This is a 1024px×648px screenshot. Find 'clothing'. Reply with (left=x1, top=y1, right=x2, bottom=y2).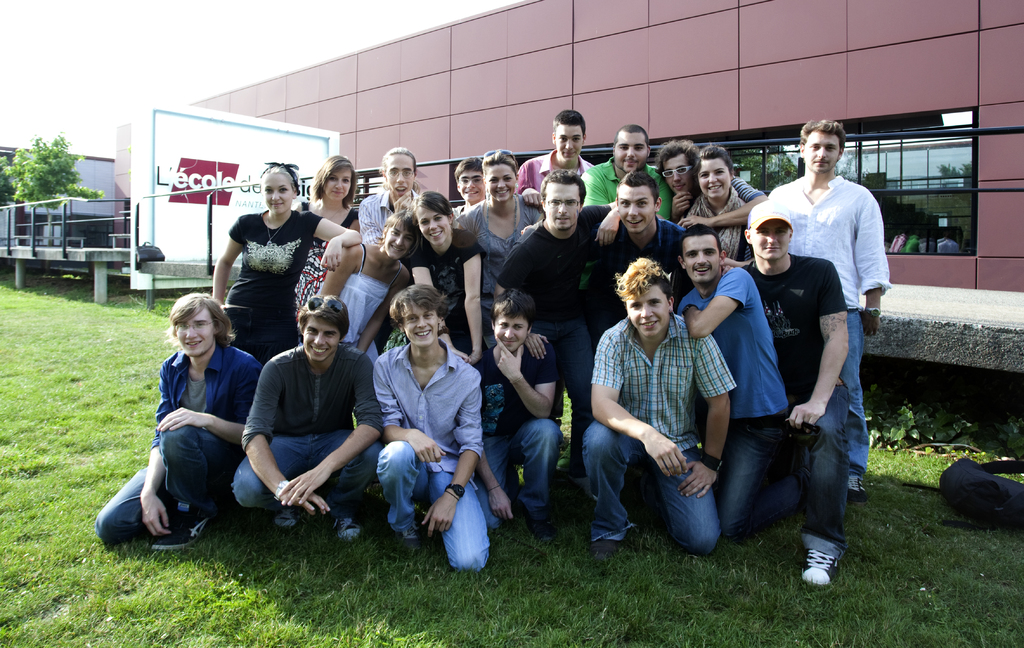
(left=767, top=175, right=894, bottom=467).
